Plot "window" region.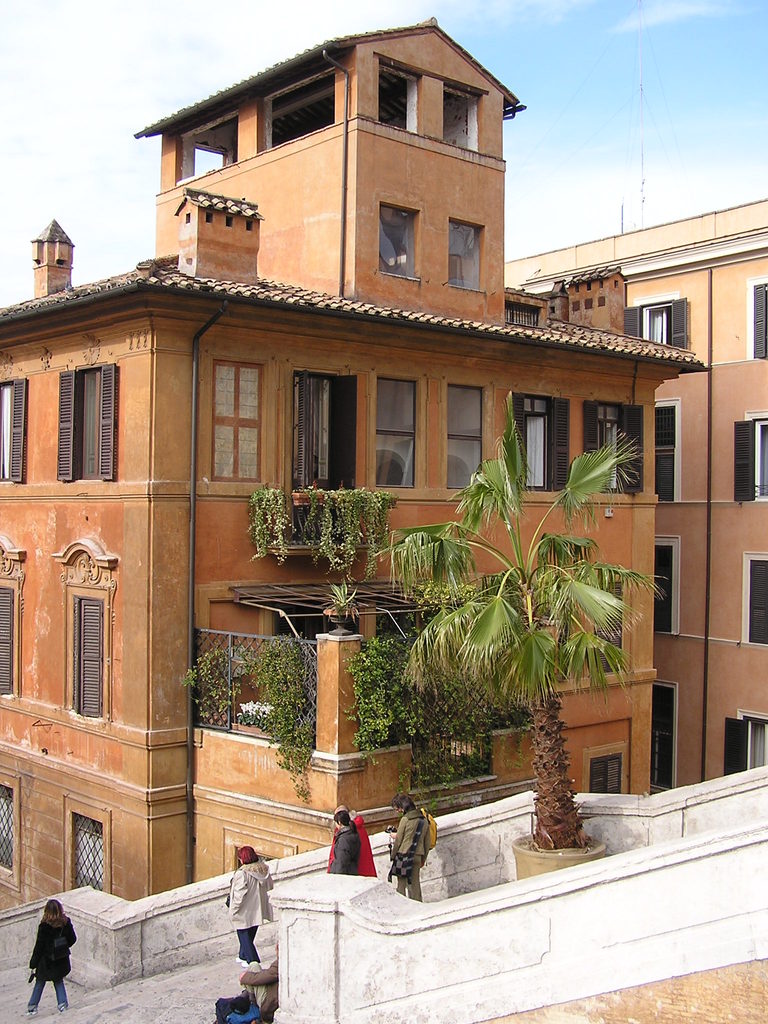
Plotted at 48/538/118/721.
